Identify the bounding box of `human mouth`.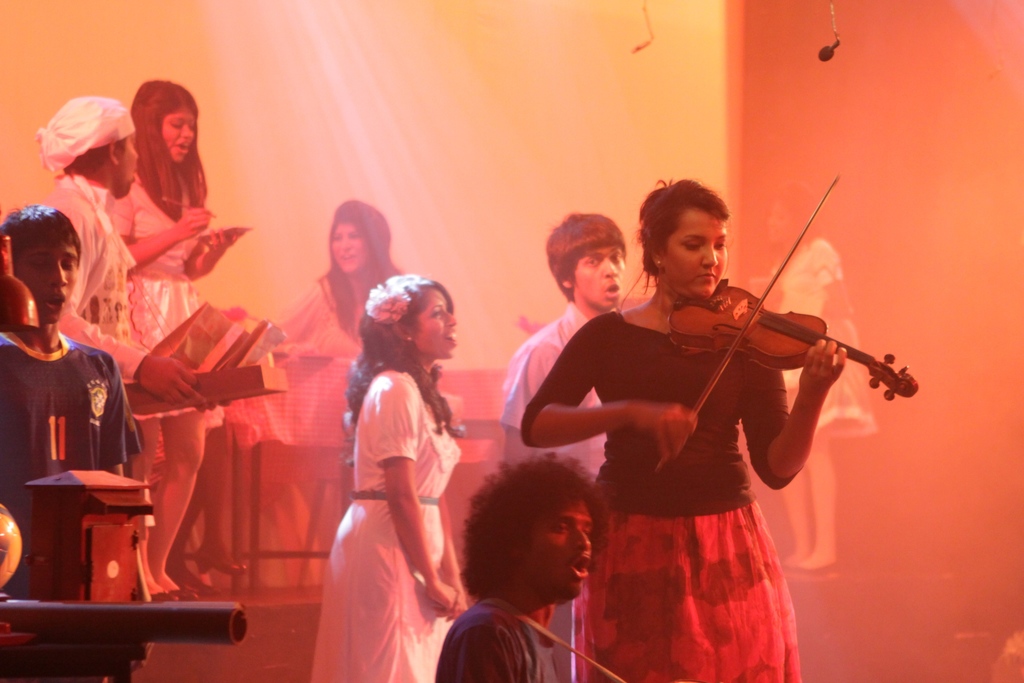
select_region(568, 557, 601, 584).
